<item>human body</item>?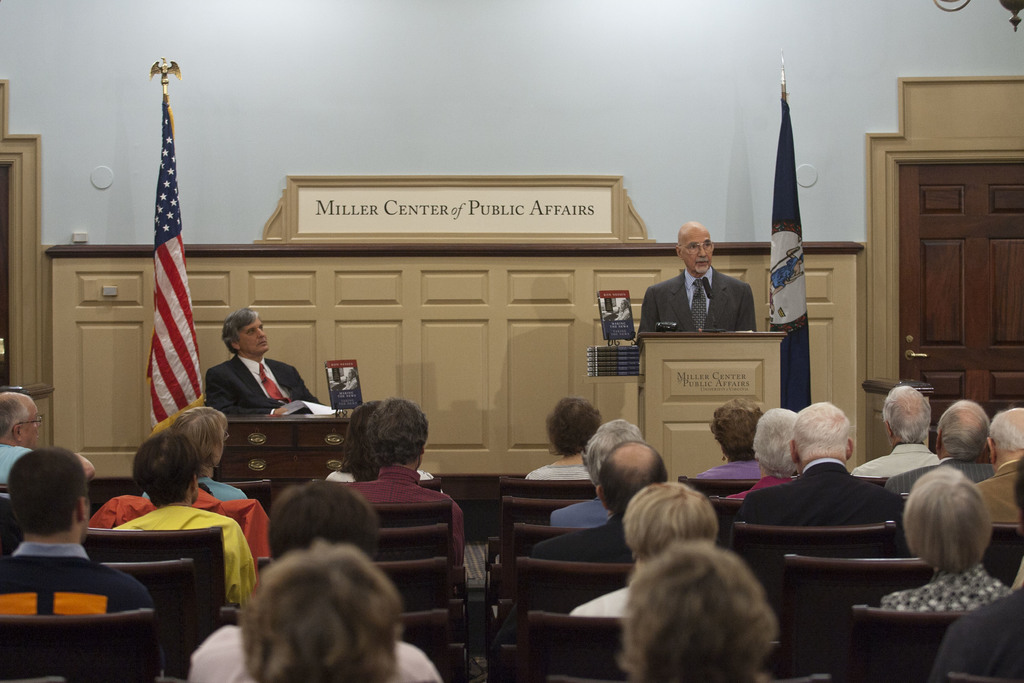
Rect(879, 461, 1018, 625)
